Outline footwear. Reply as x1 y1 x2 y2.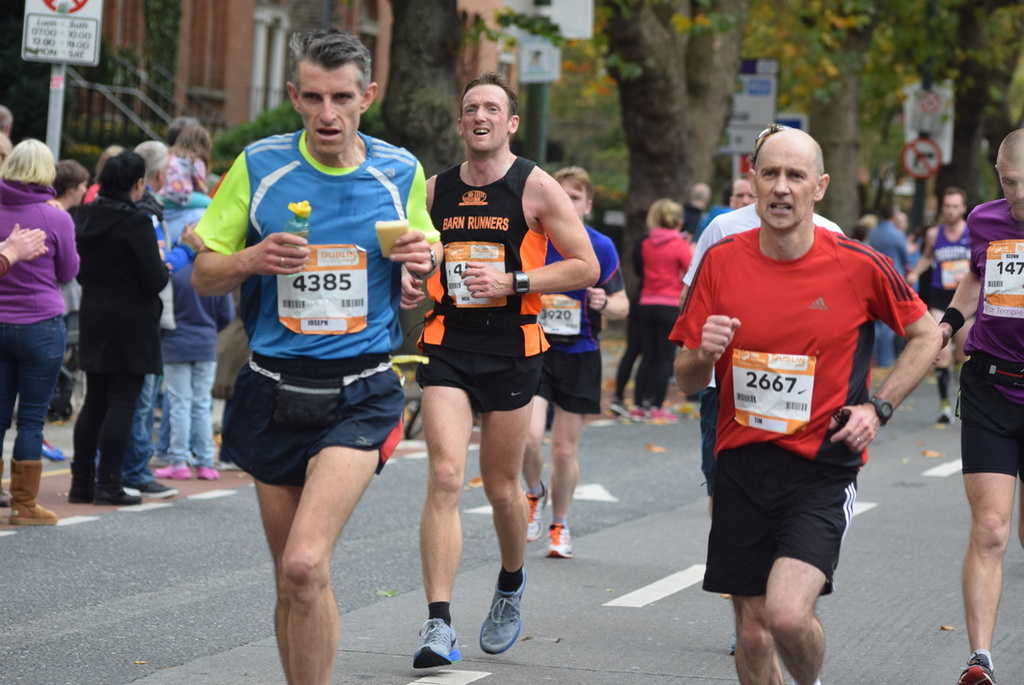
153 459 191 479.
